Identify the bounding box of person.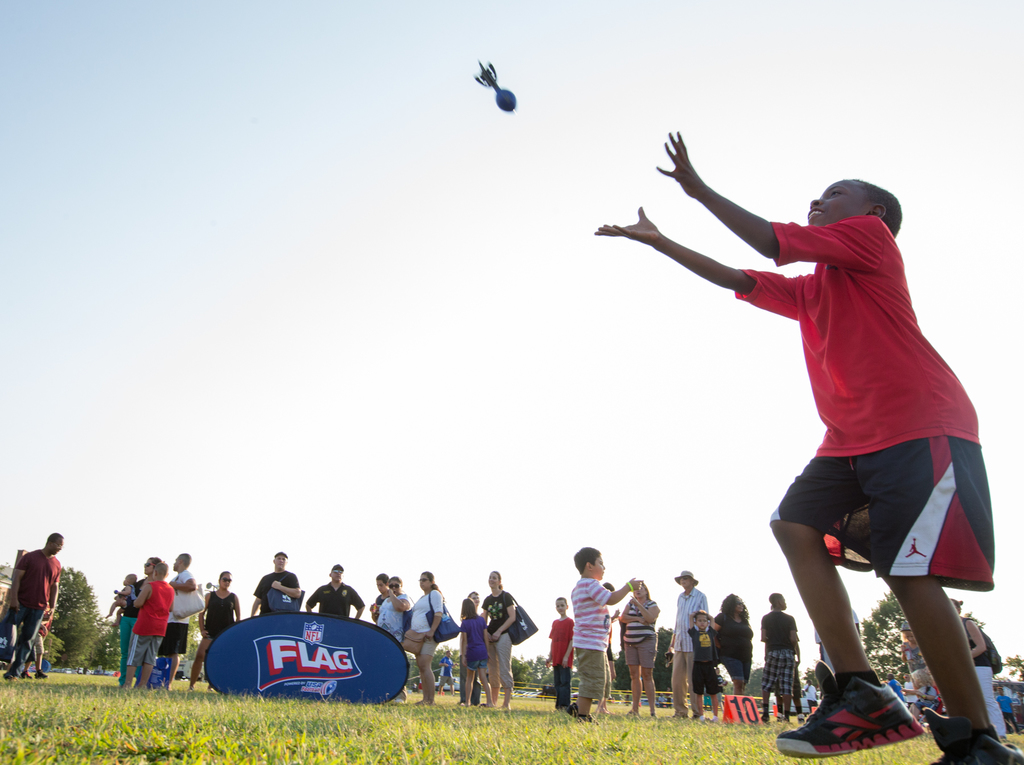
BBox(541, 601, 577, 706).
